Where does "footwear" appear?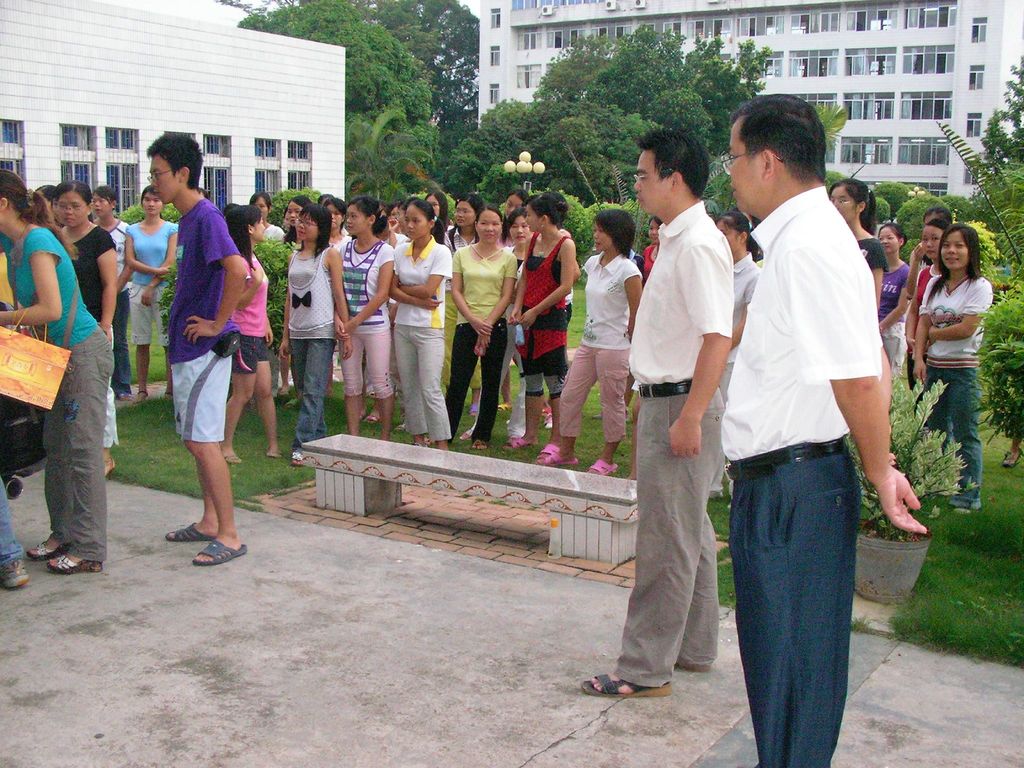
Appears at crop(397, 421, 406, 431).
